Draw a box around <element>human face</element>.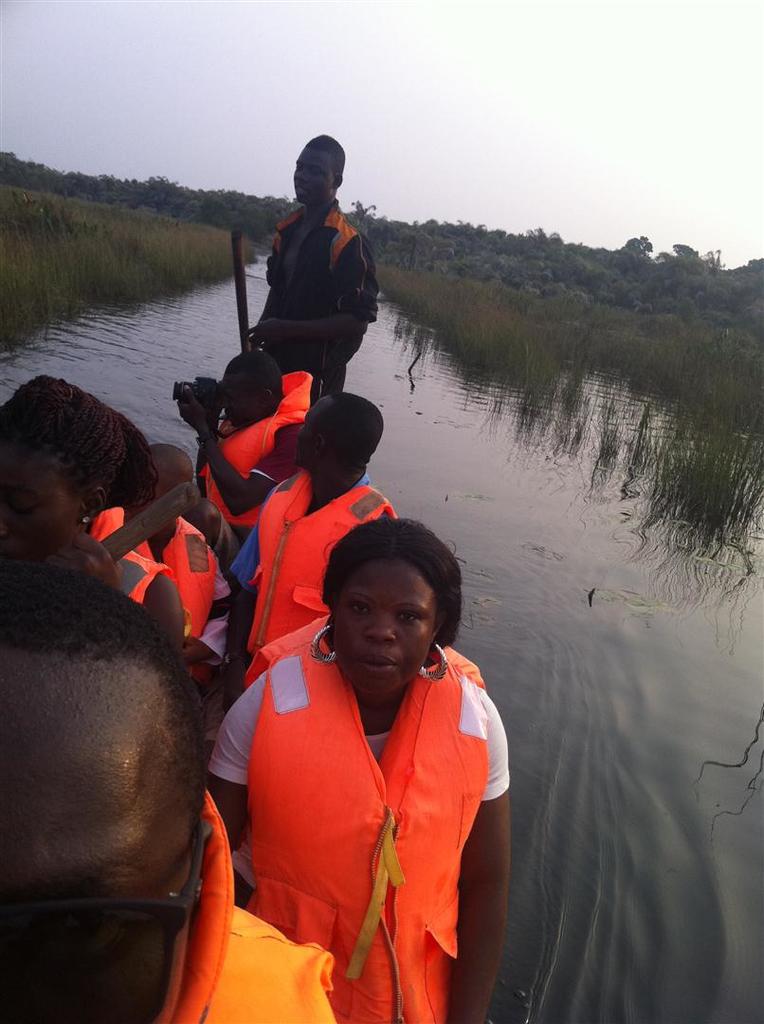
[left=220, top=371, right=261, bottom=429].
